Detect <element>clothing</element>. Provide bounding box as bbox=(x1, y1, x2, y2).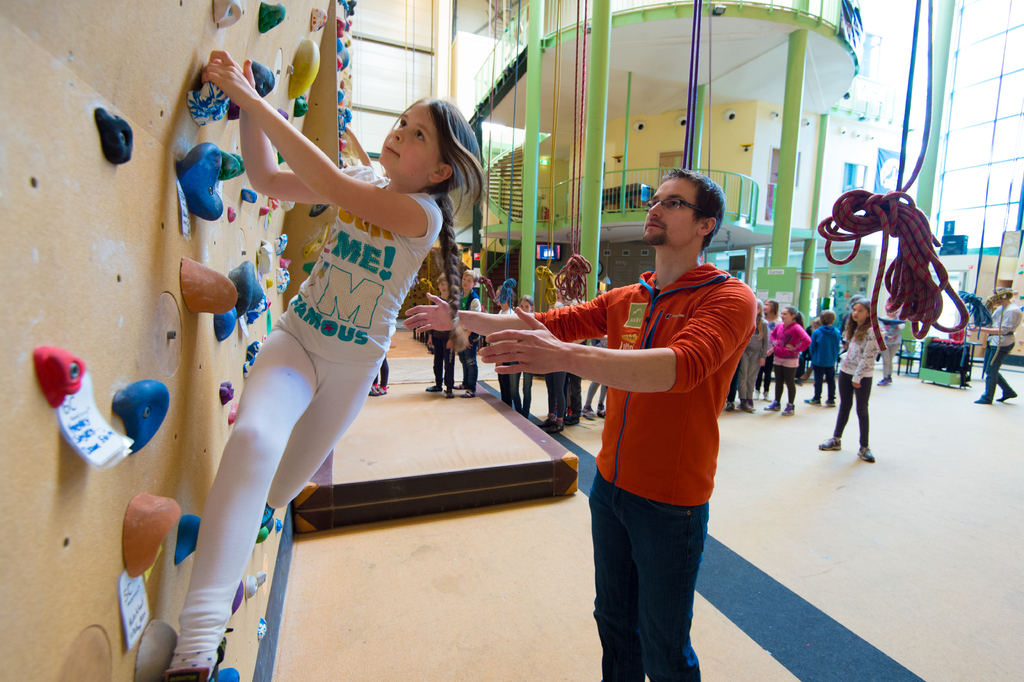
bbox=(837, 325, 877, 444).
